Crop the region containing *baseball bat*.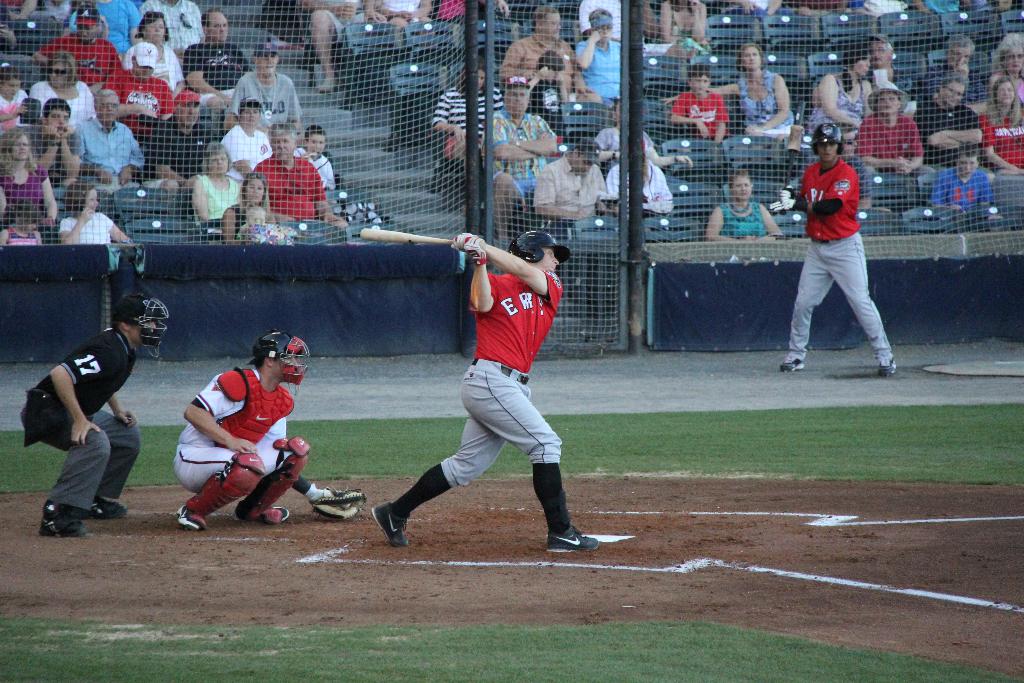
Crop region: (left=358, top=226, right=484, bottom=258).
